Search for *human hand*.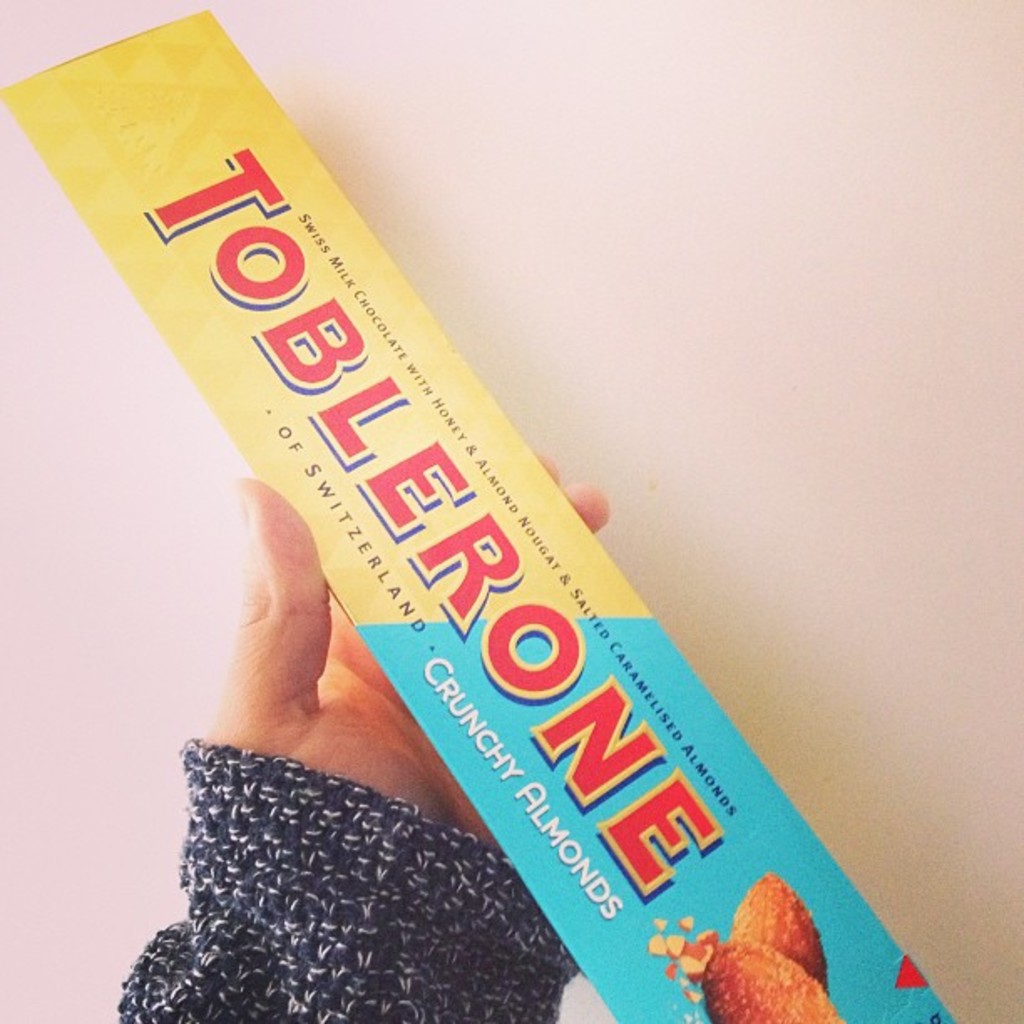
Found at region(206, 447, 611, 843).
